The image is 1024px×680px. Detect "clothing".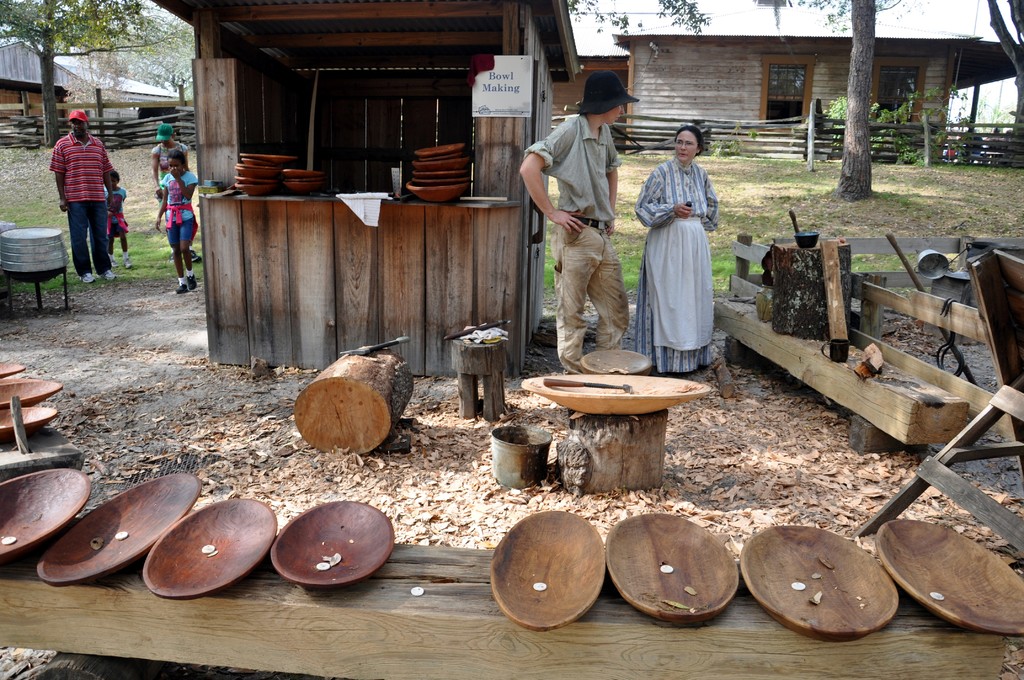
Detection: detection(47, 125, 113, 275).
